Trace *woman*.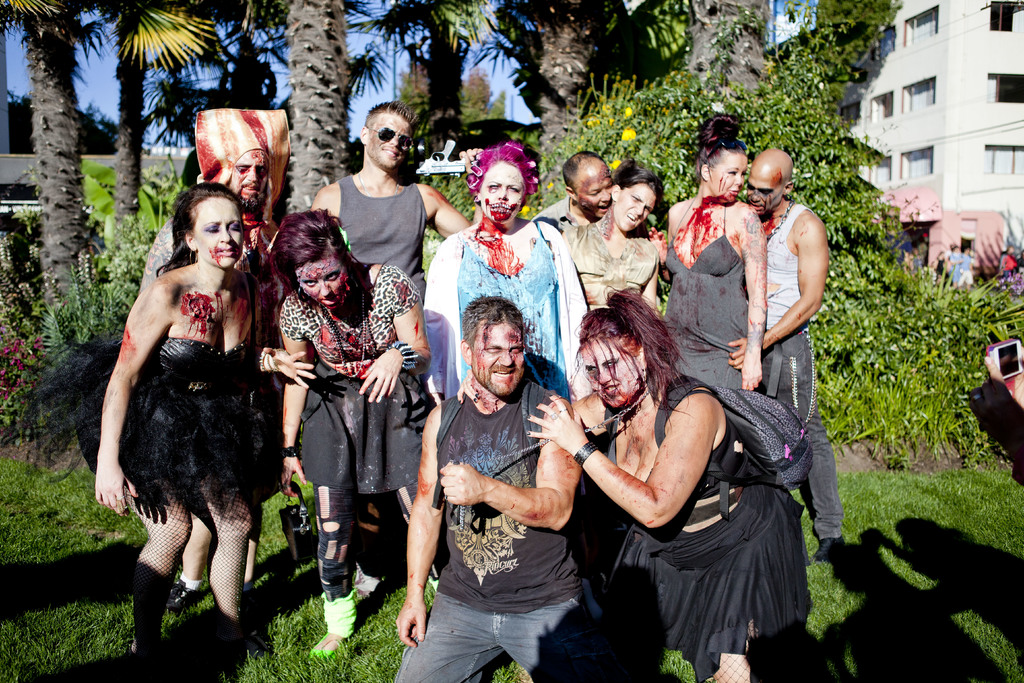
Traced to detection(422, 141, 605, 620).
